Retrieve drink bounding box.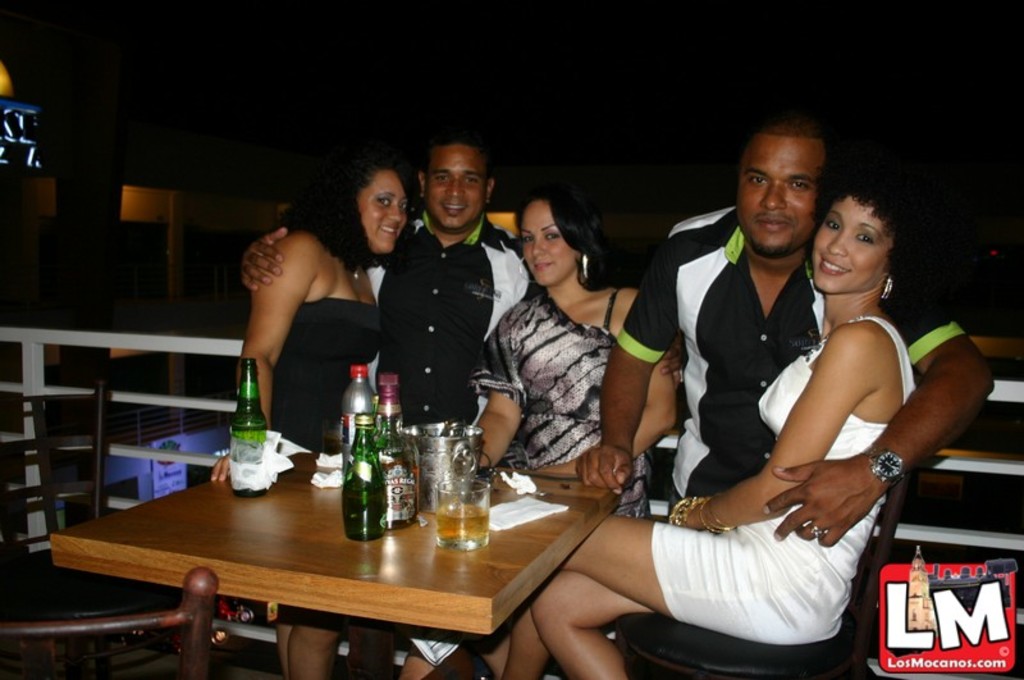
Bounding box: (439, 503, 488, 540).
